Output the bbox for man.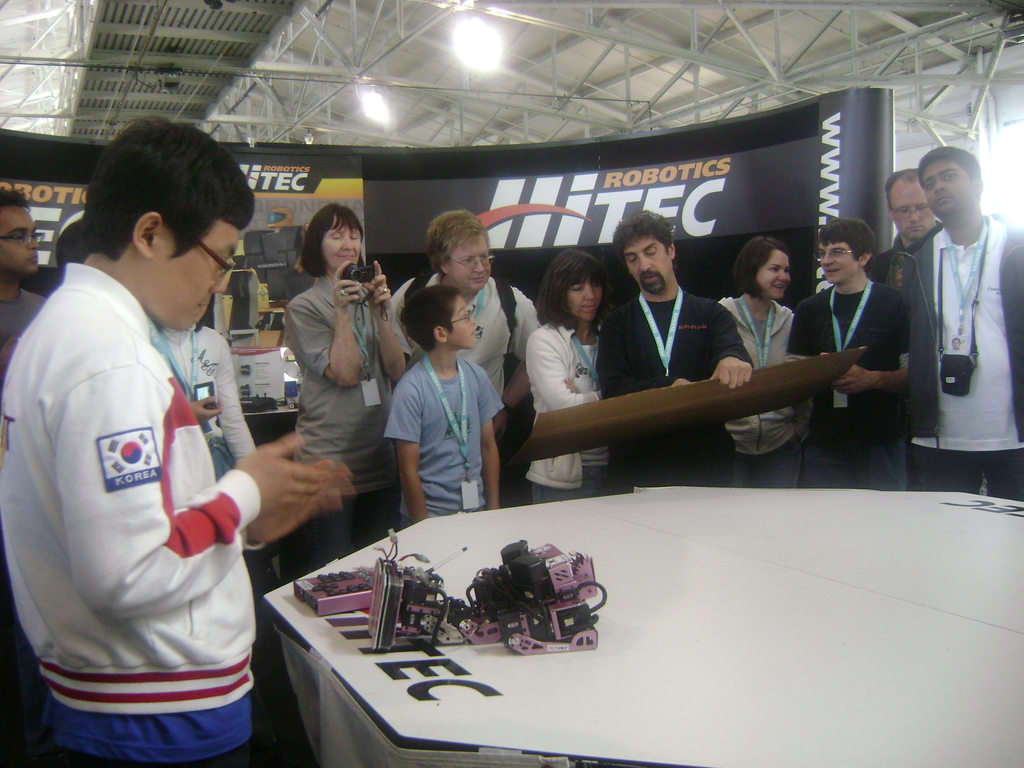
l=909, t=145, r=1023, b=500.
